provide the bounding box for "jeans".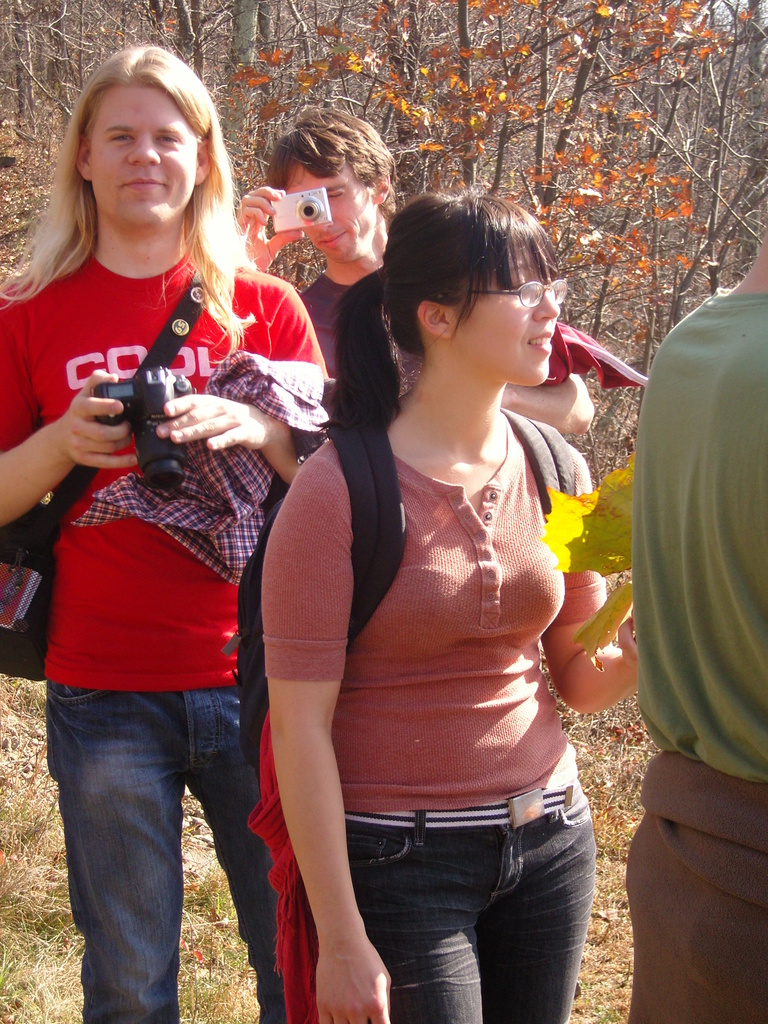
bbox=(42, 664, 292, 1023).
